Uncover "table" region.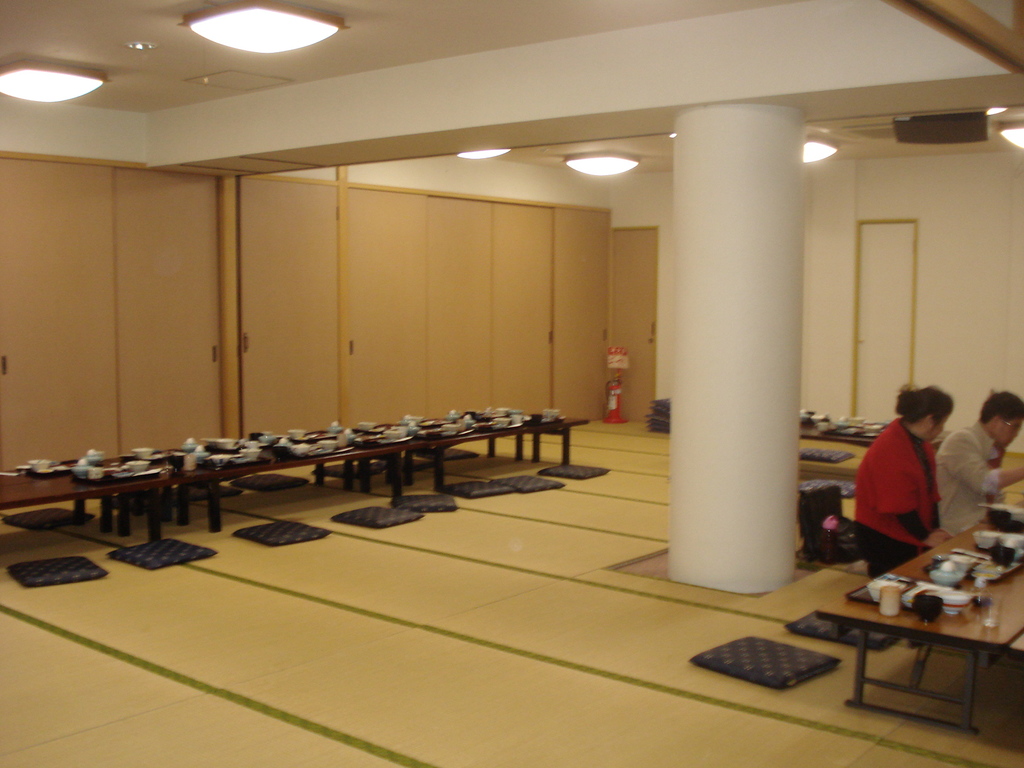
Uncovered: (813, 487, 1023, 736).
